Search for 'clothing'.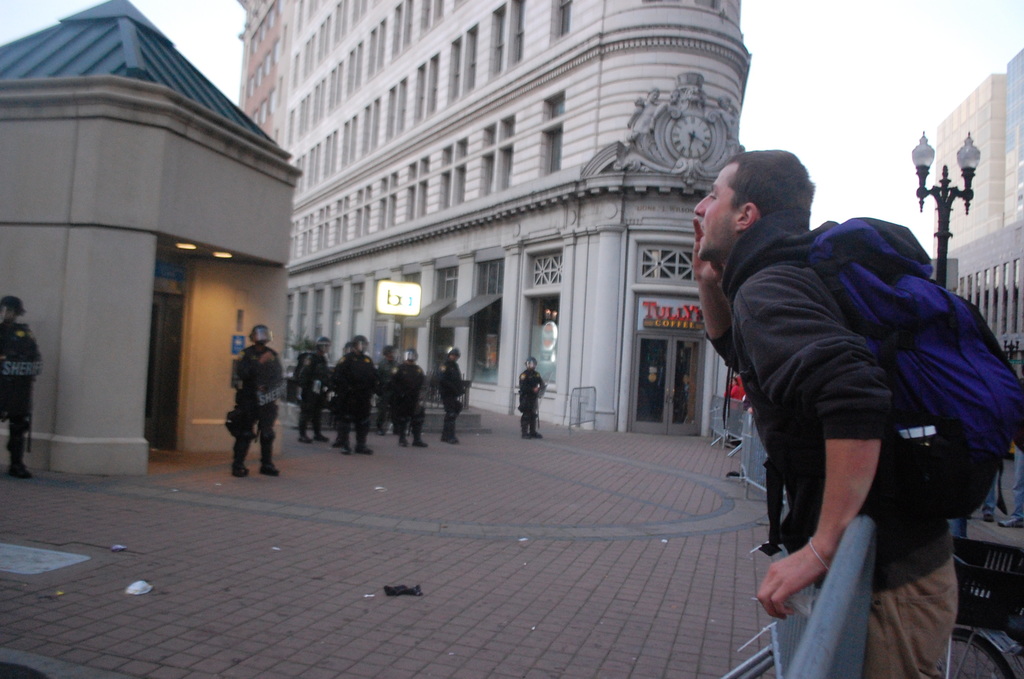
Found at [518, 372, 545, 425].
